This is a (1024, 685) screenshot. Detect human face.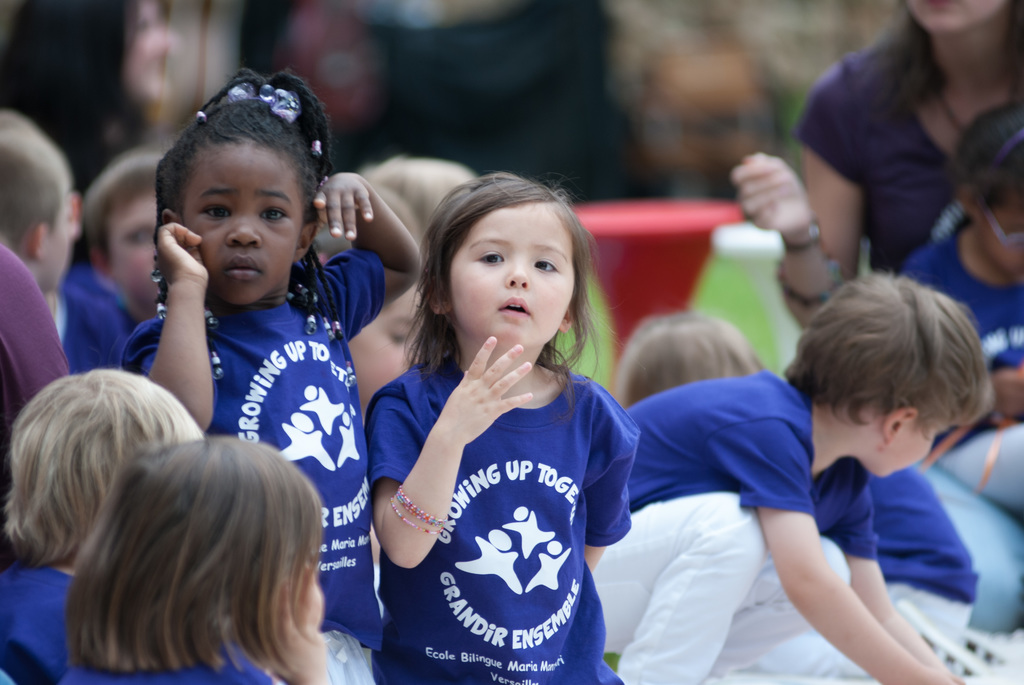
[981, 209, 1023, 274].
